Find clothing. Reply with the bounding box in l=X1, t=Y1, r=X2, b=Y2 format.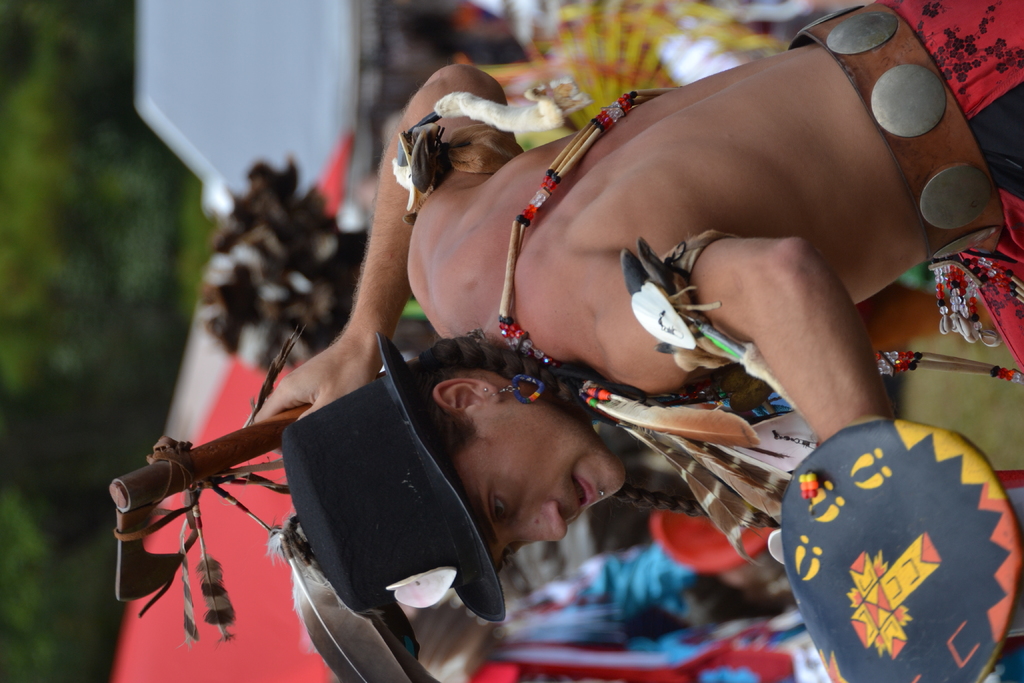
l=934, t=0, r=1023, b=374.
